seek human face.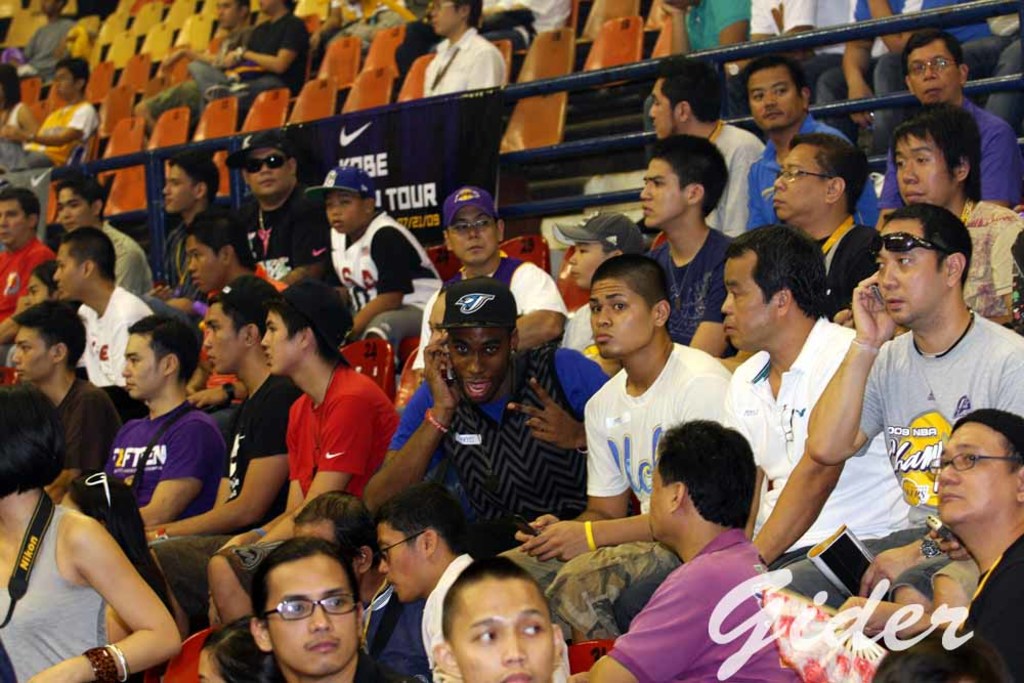
{"left": 873, "top": 220, "right": 935, "bottom": 325}.
